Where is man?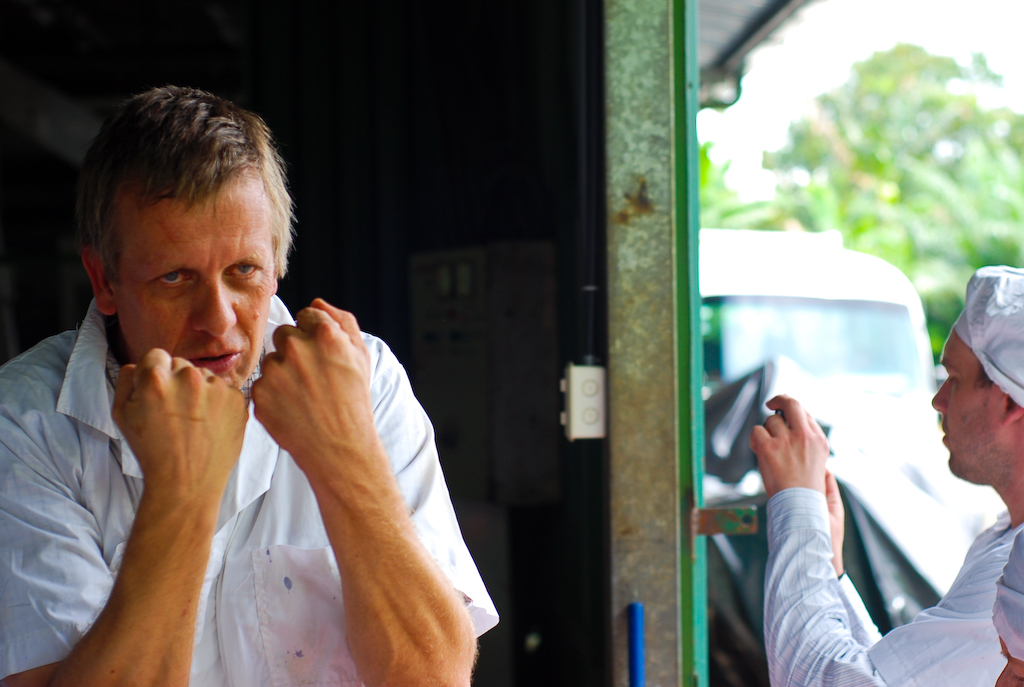
[x1=740, y1=262, x2=1023, y2=686].
